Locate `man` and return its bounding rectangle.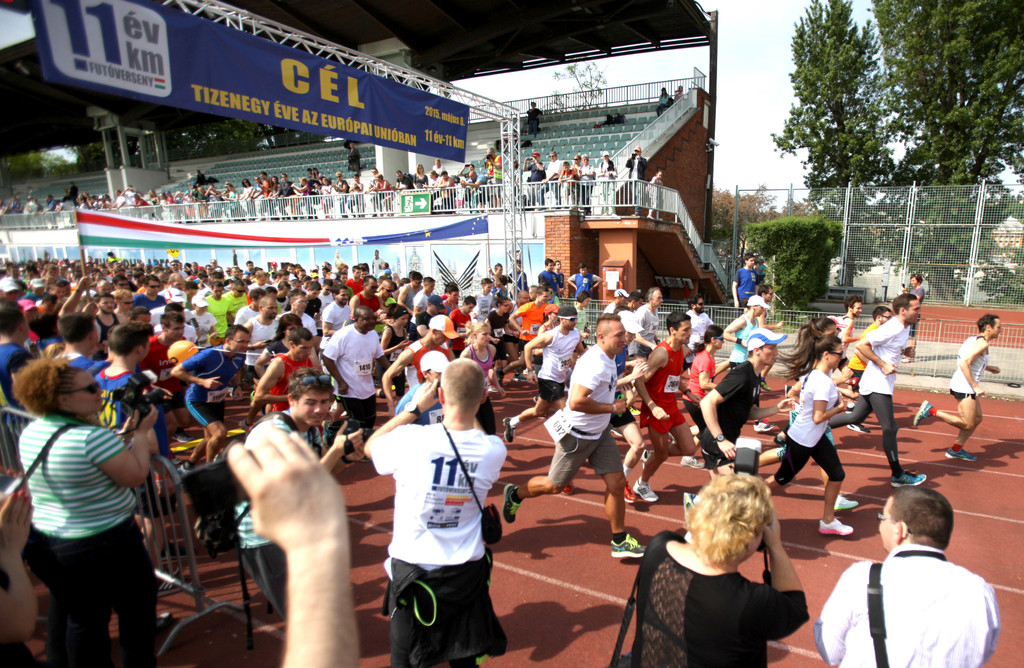
bbox=[244, 293, 289, 343].
